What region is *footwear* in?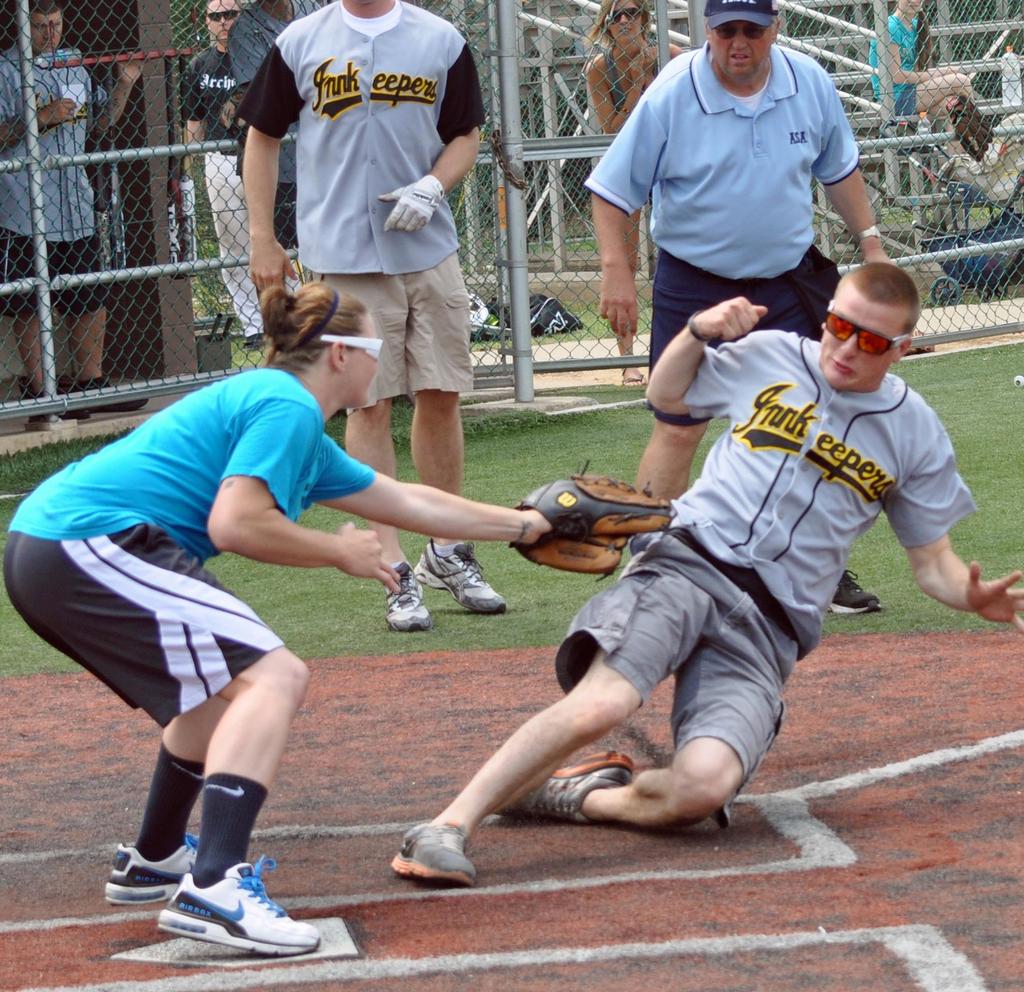
left=431, top=538, right=510, bottom=613.
